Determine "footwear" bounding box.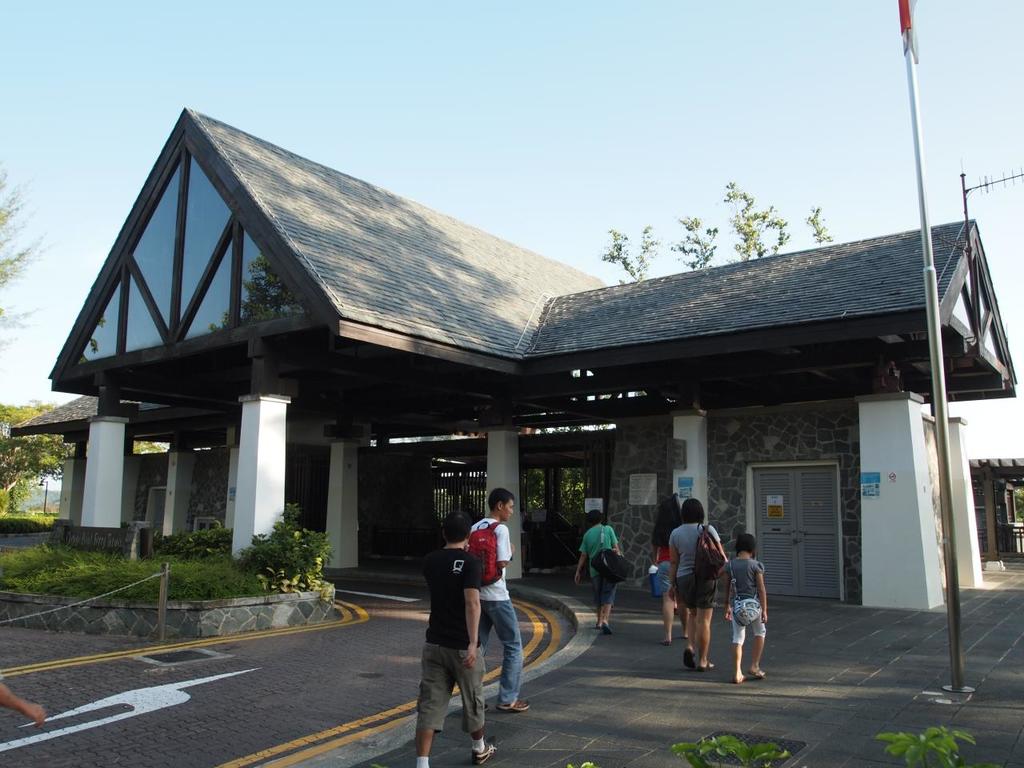
Determined: 471/734/498/767.
